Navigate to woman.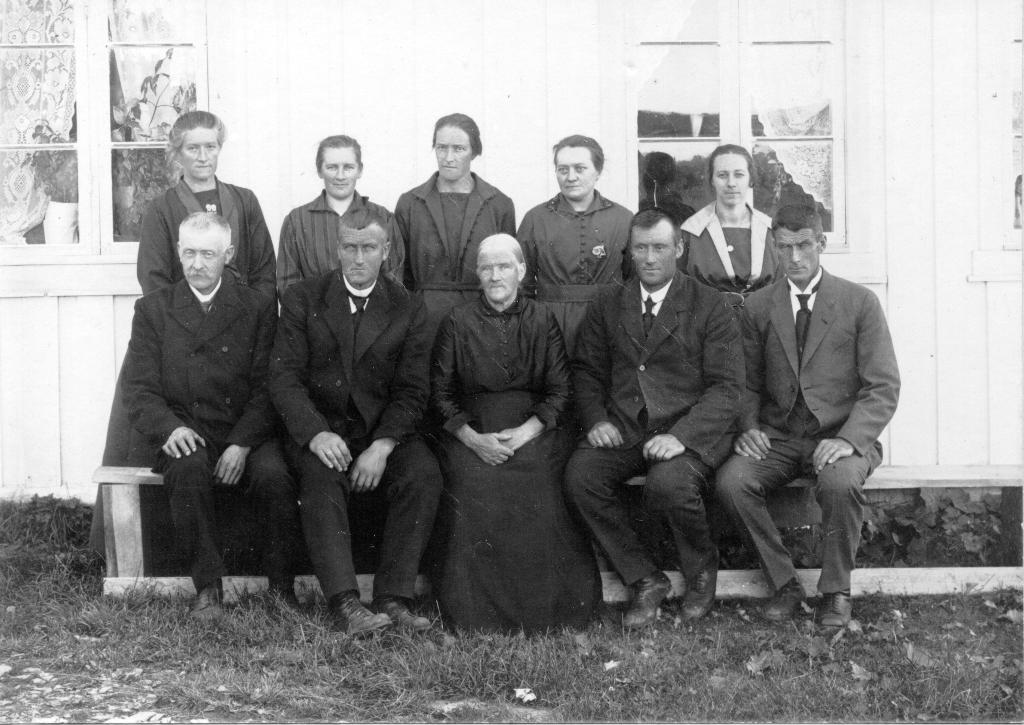
Navigation target: <bbox>434, 232, 604, 641</bbox>.
